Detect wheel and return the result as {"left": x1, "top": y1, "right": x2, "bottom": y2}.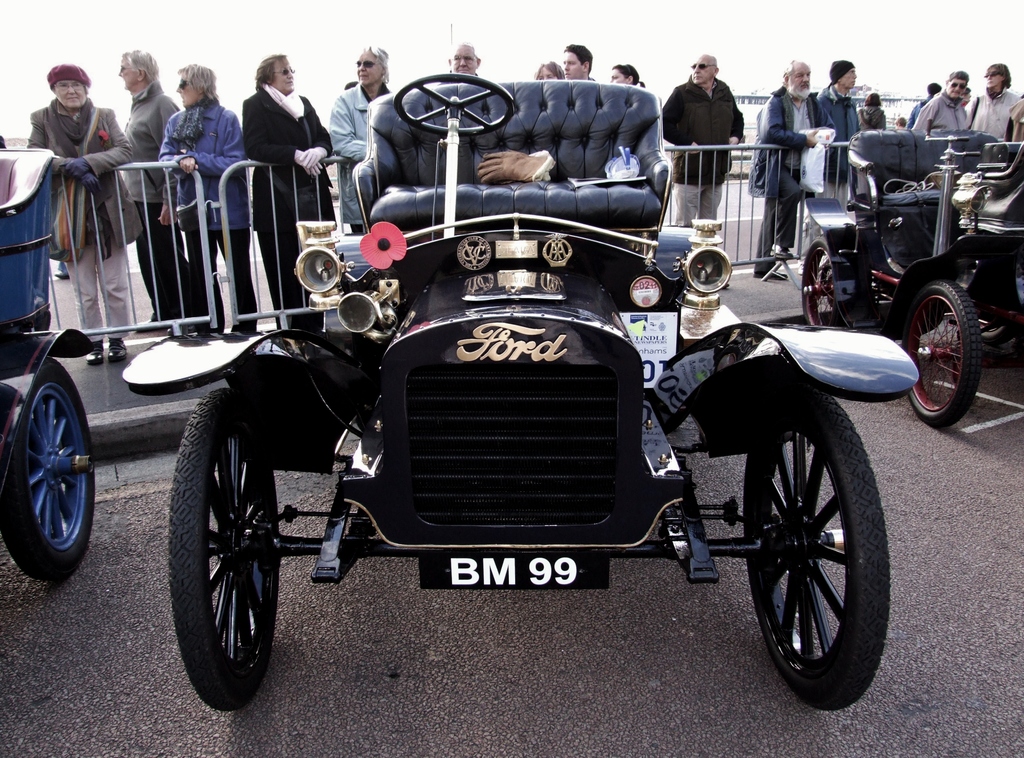
{"left": 744, "top": 392, "right": 877, "bottom": 695}.
